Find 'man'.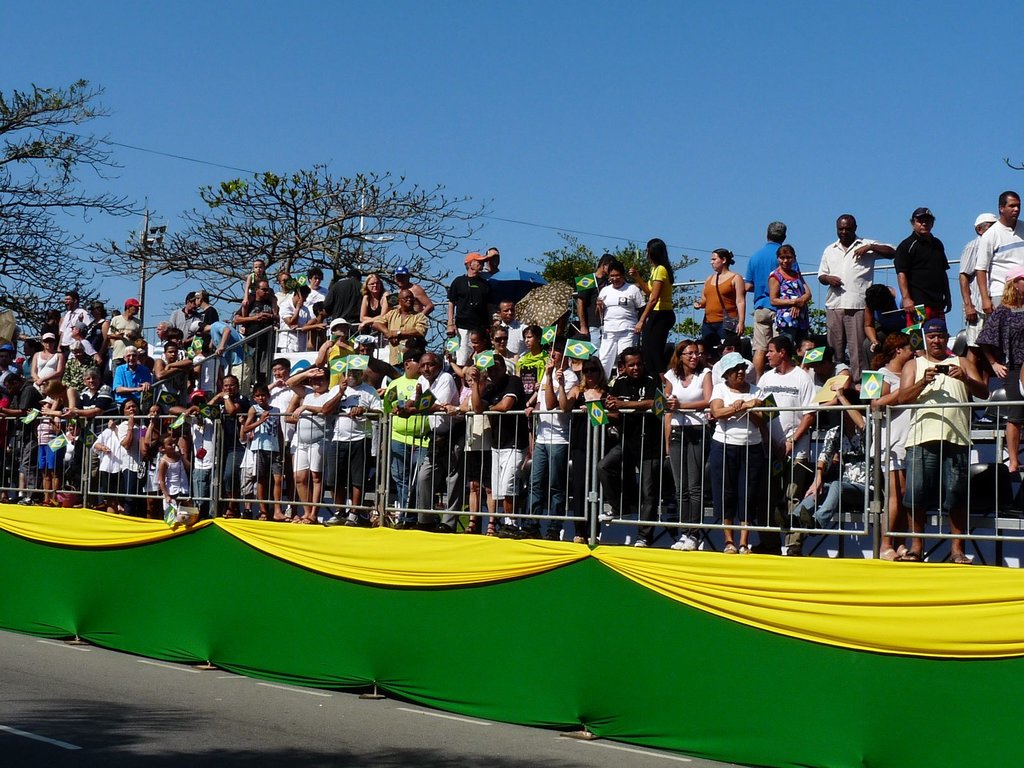
(left=280, top=282, right=313, bottom=354).
